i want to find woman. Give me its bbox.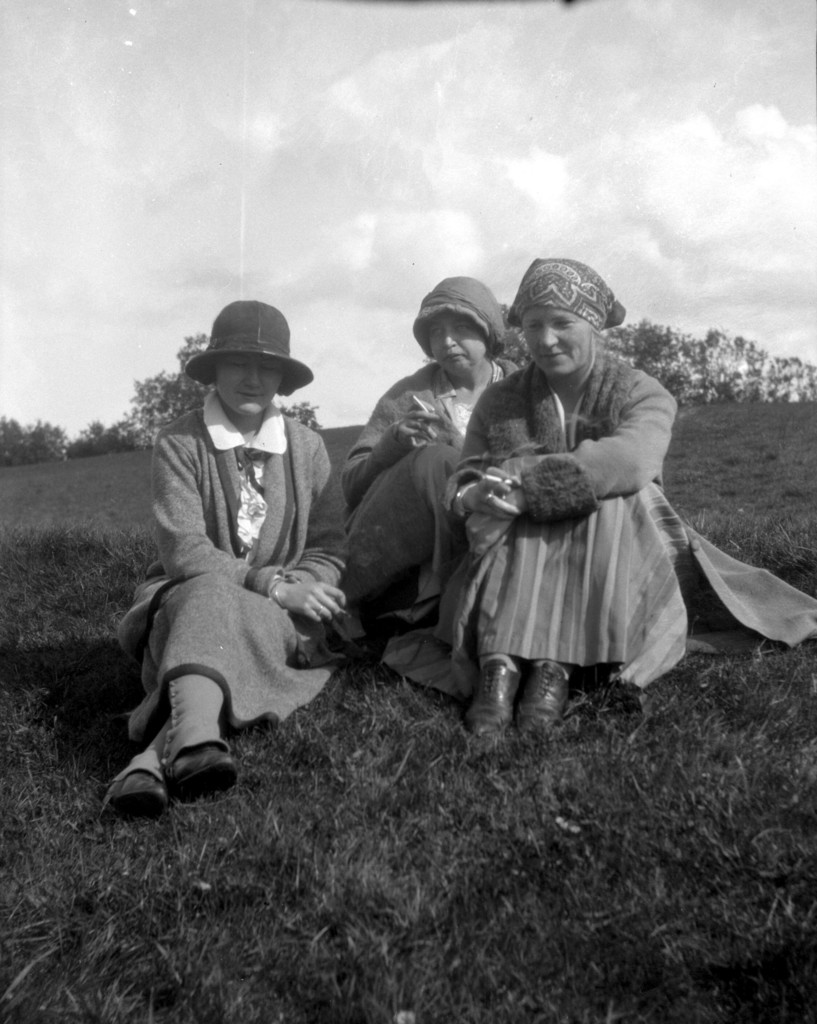
BBox(321, 272, 523, 646).
